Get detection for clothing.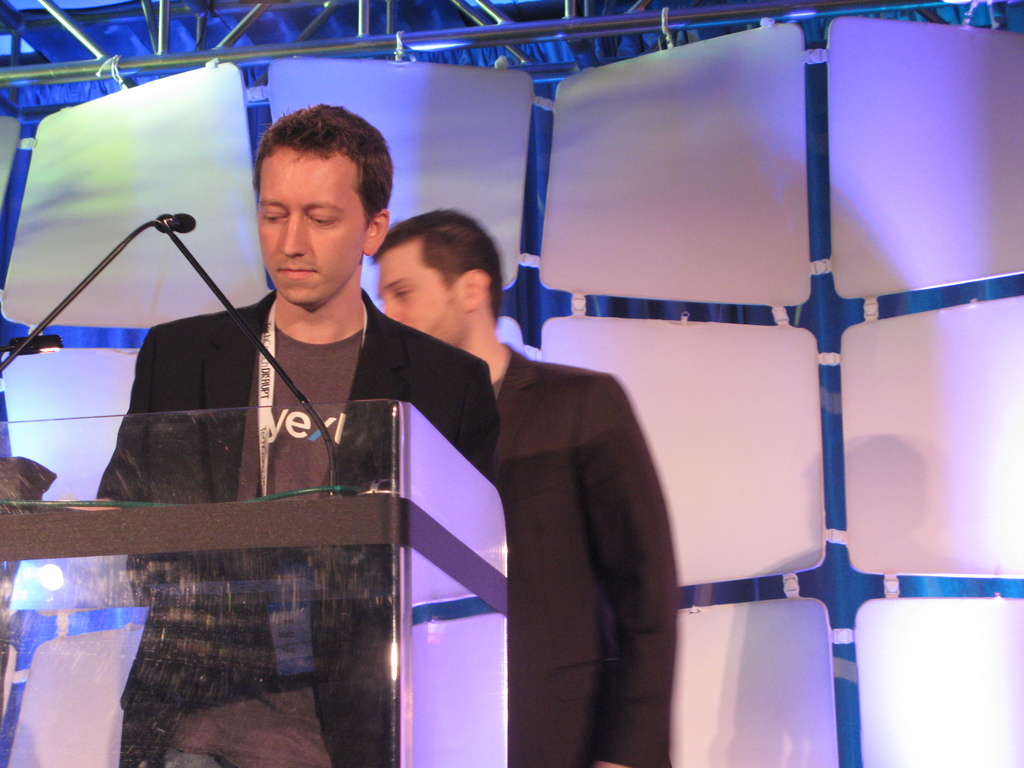
Detection: l=92, t=283, r=500, b=767.
